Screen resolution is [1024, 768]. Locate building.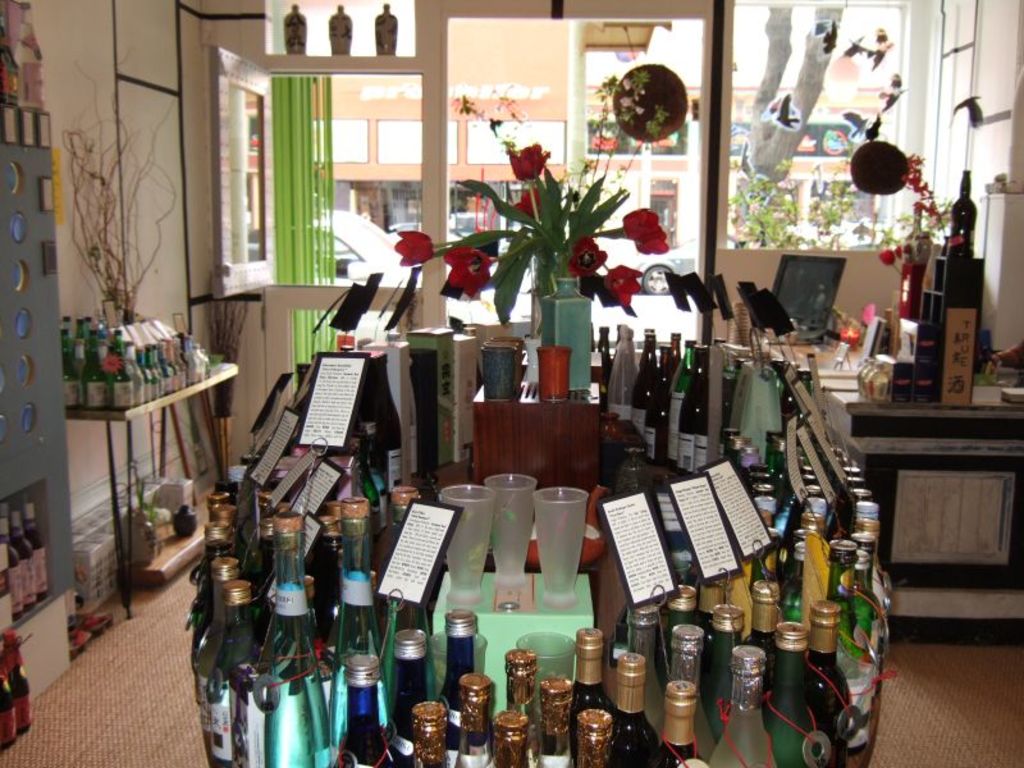
bbox=[248, 8, 900, 269].
